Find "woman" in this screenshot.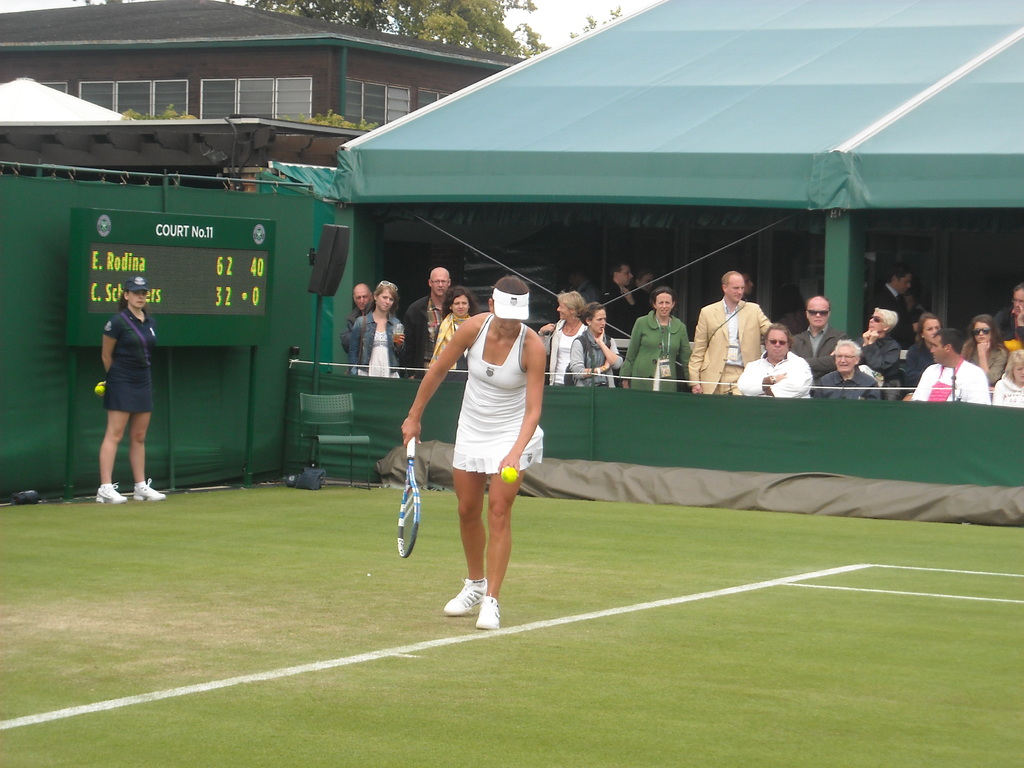
The bounding box for "woman" is bbox=[906, 314, 941, 382].
